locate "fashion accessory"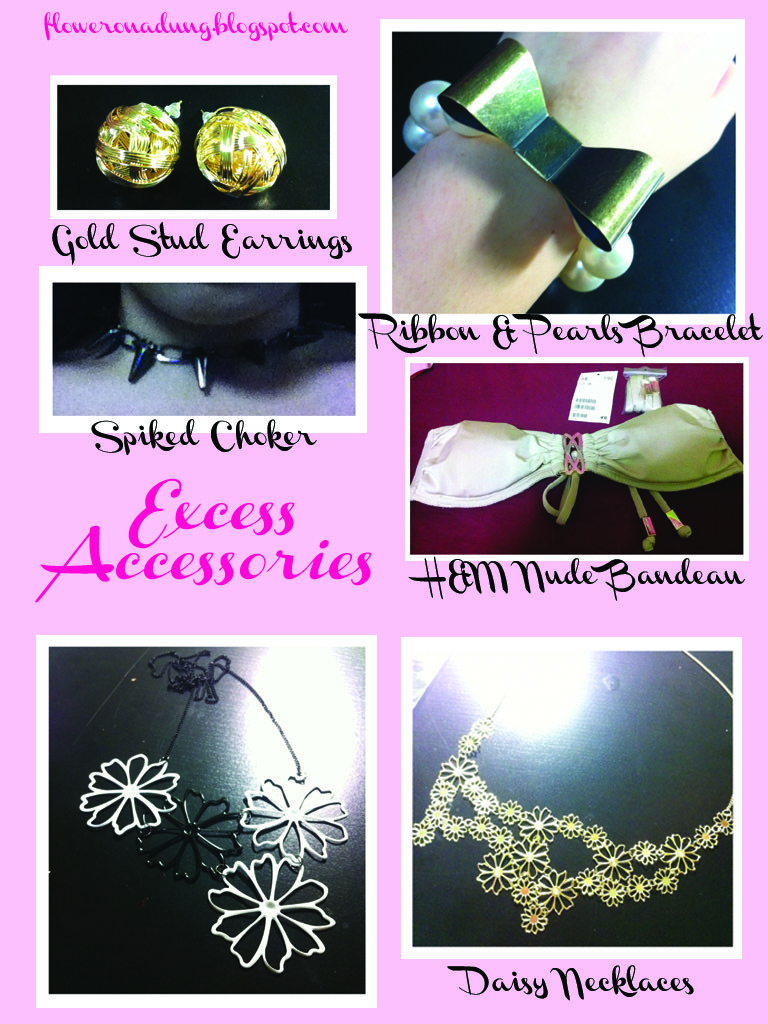
(left=78, top=643, right=353, bottom=975)
